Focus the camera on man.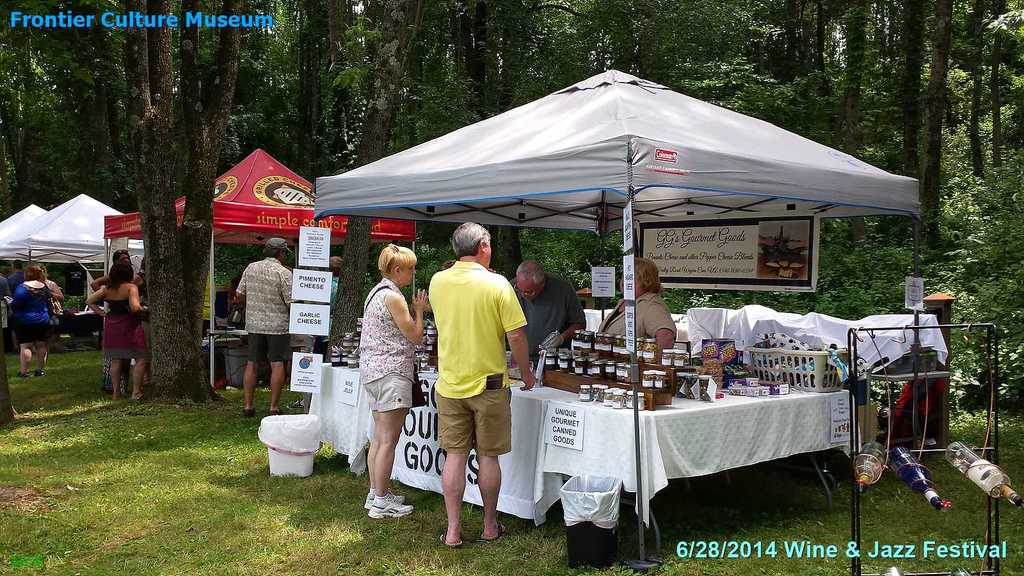
Focus region: 8:257:25:352.
